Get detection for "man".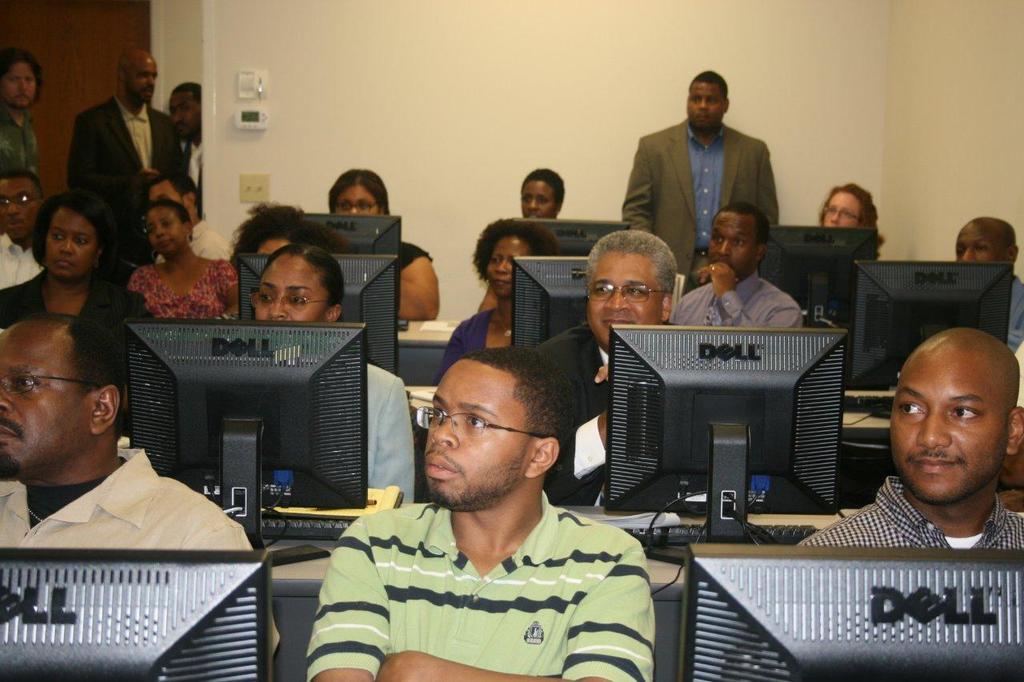
Detection: detection(954, 216, 1023, 353).
